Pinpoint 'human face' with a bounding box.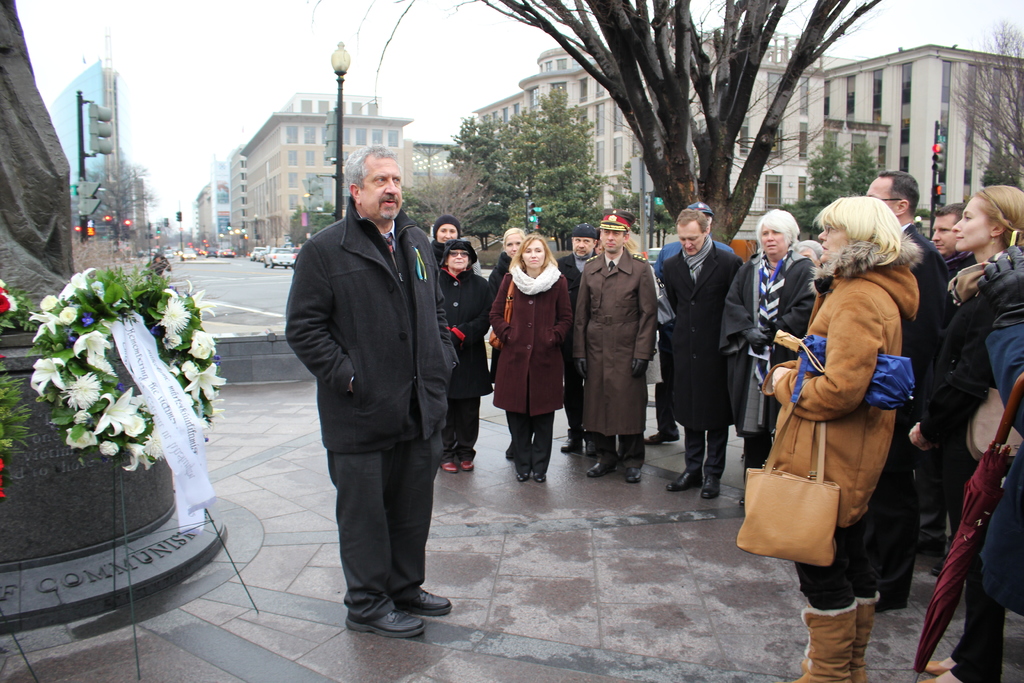
bbox=[678, 227, 703, 256].
